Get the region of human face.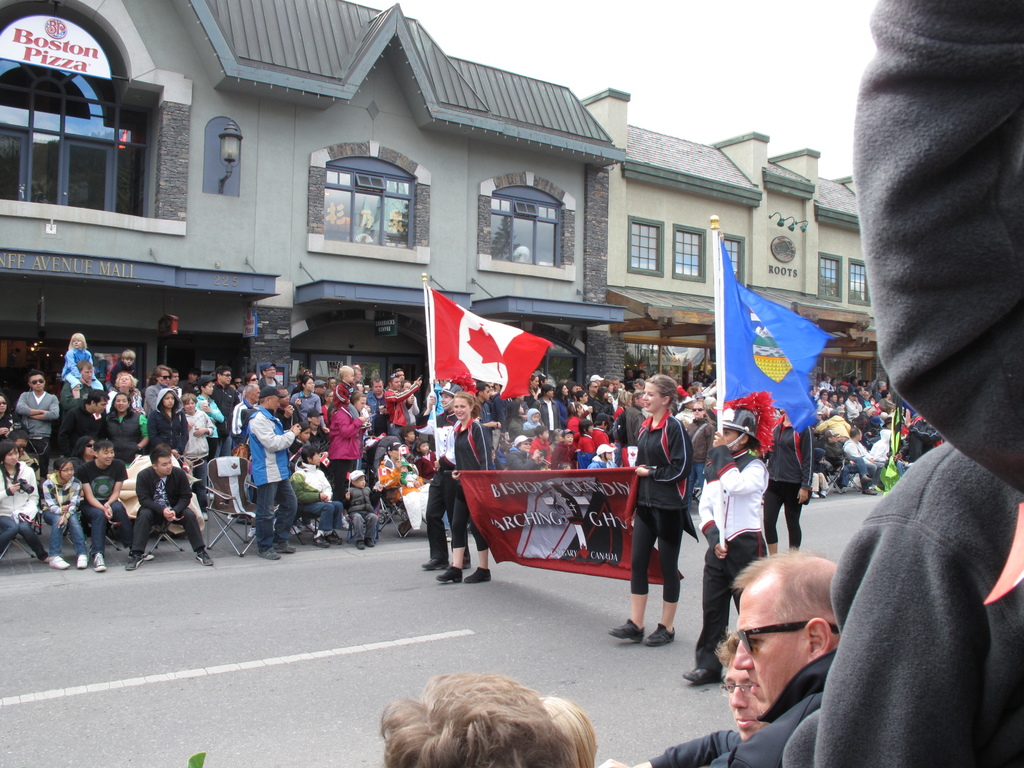
Rect(156, 458, 173, 476).
